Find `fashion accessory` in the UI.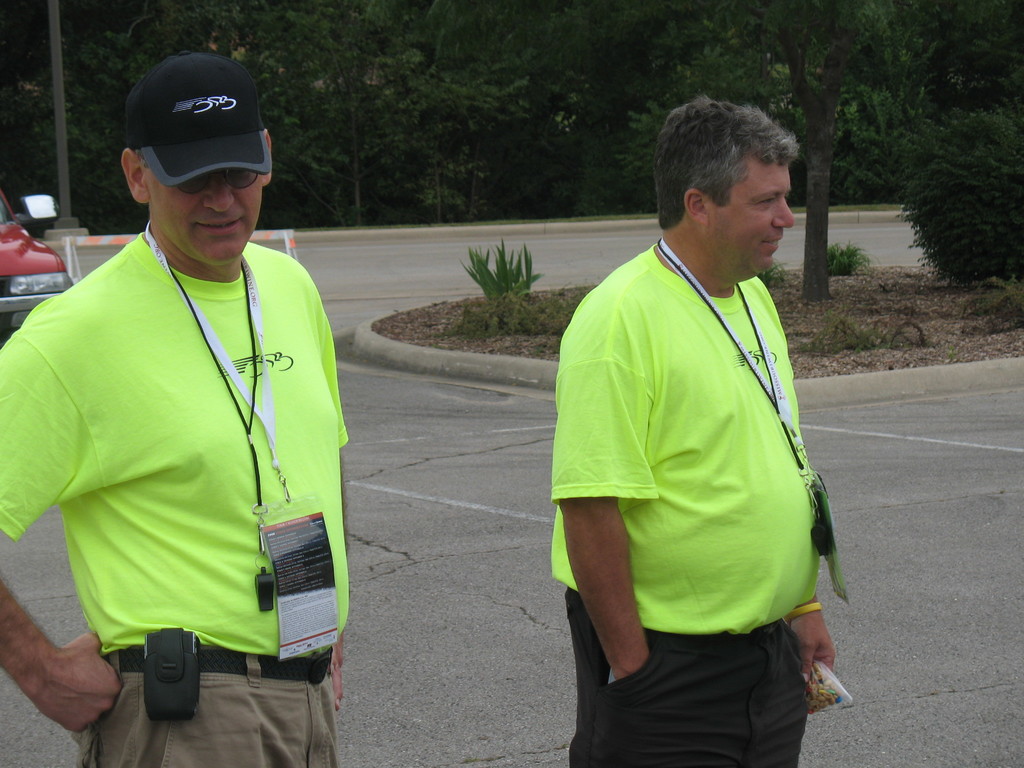
UI element at x1=118 y1=641 x2=334 y2=681.
